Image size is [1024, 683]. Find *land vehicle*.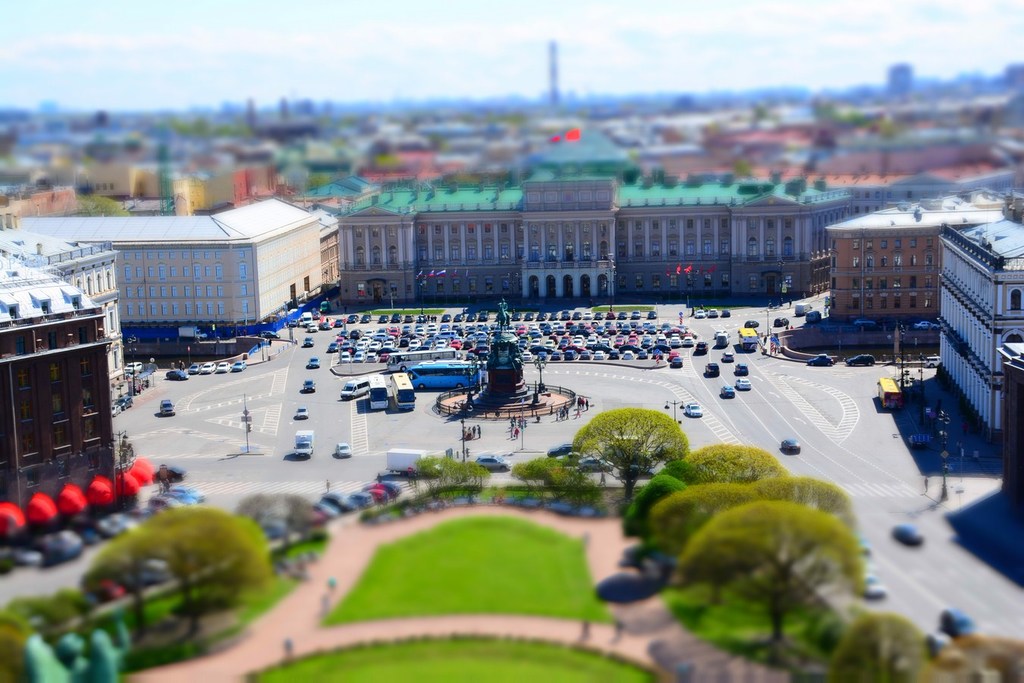
bbox(312, 324, 316, 331).
